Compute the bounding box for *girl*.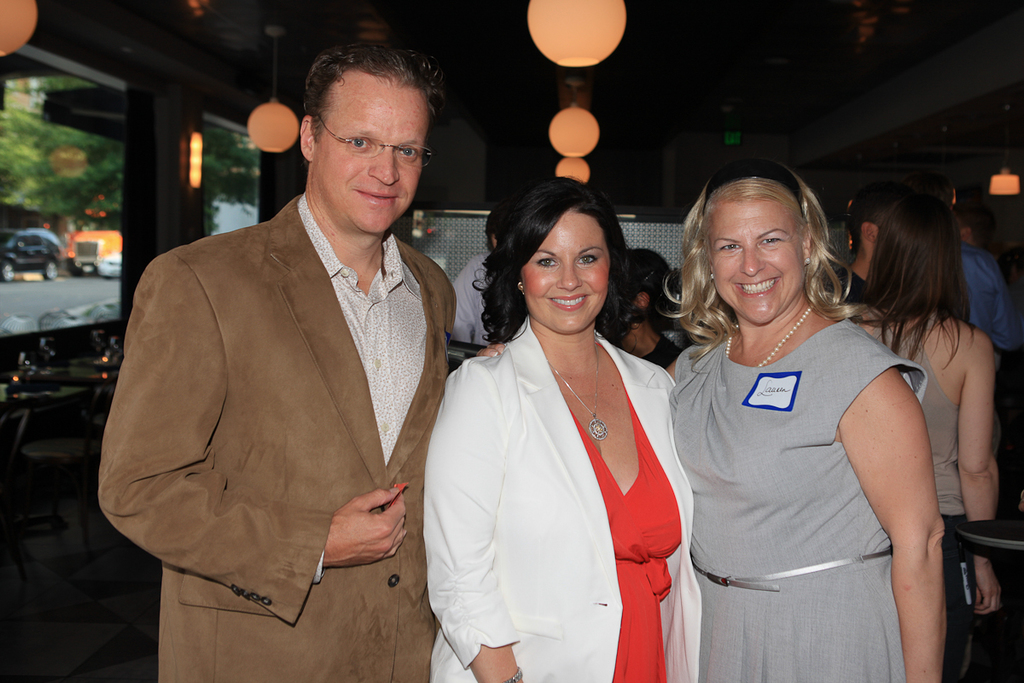
rect(848, 190, 1004, 682).
